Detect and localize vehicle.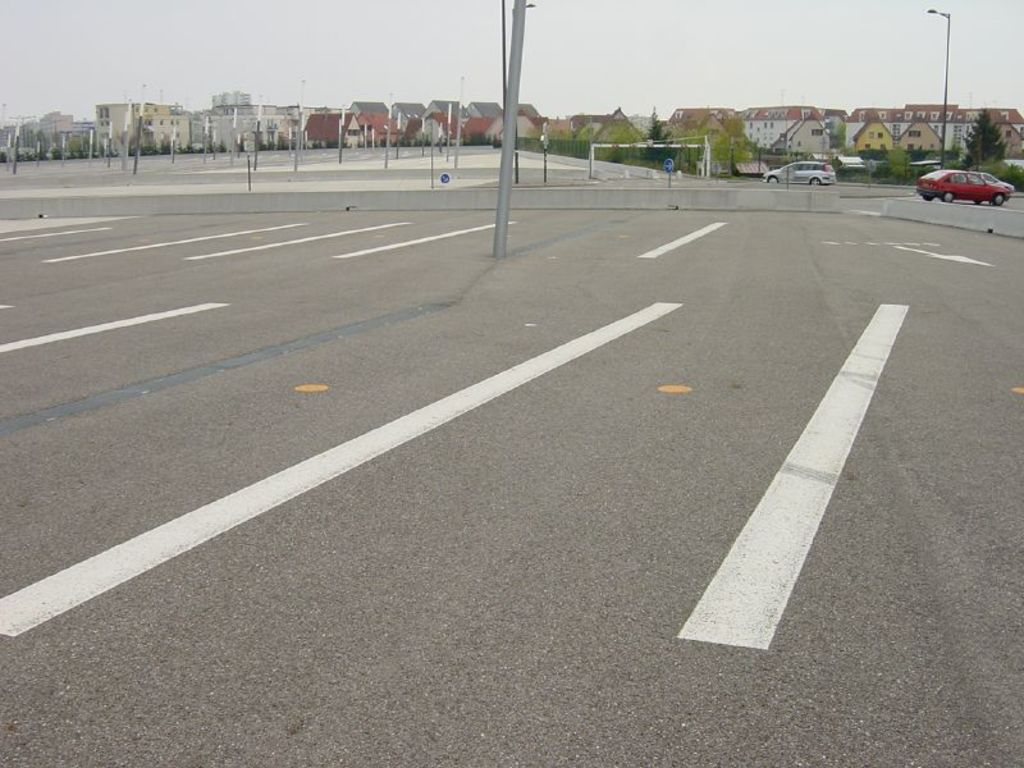
Localized at {"left": 762, "top": 159, "right": 835, "bottom": 191}.
